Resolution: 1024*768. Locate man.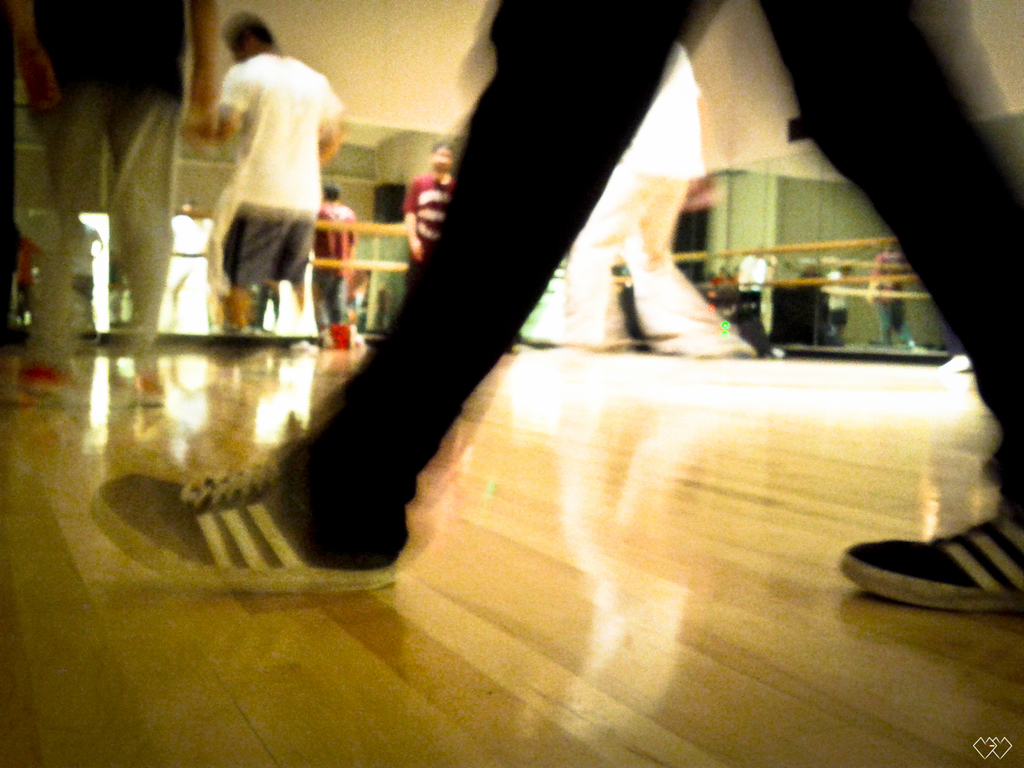
0/0/248/412.
